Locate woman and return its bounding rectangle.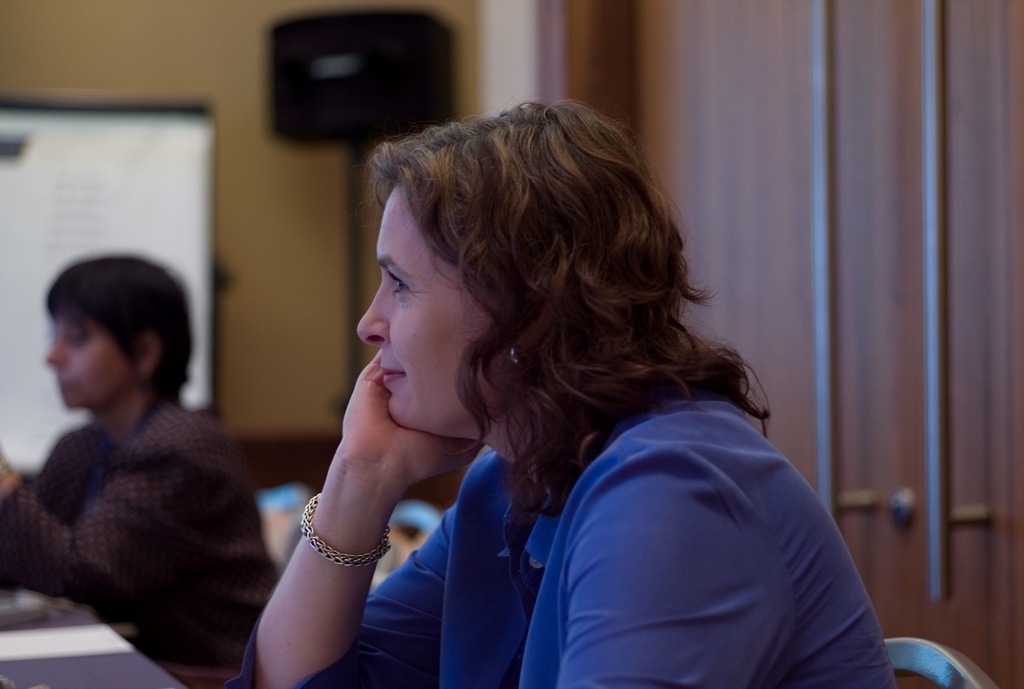
0,253,278,688.
